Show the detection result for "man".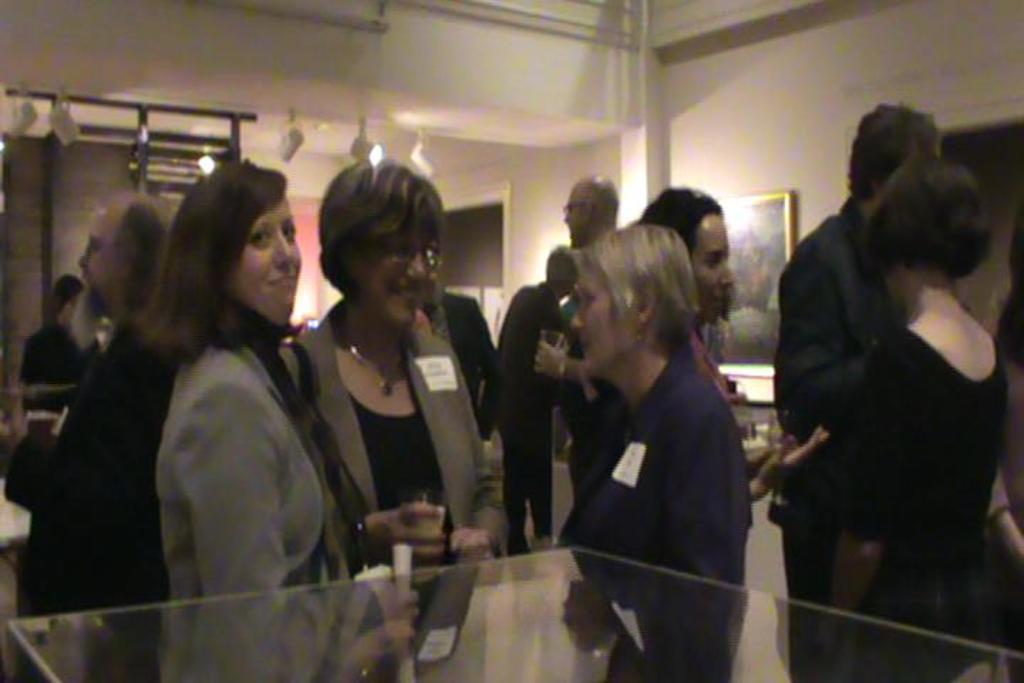
pyautogui.locateOnScreen(0, 189, 176, 622).
